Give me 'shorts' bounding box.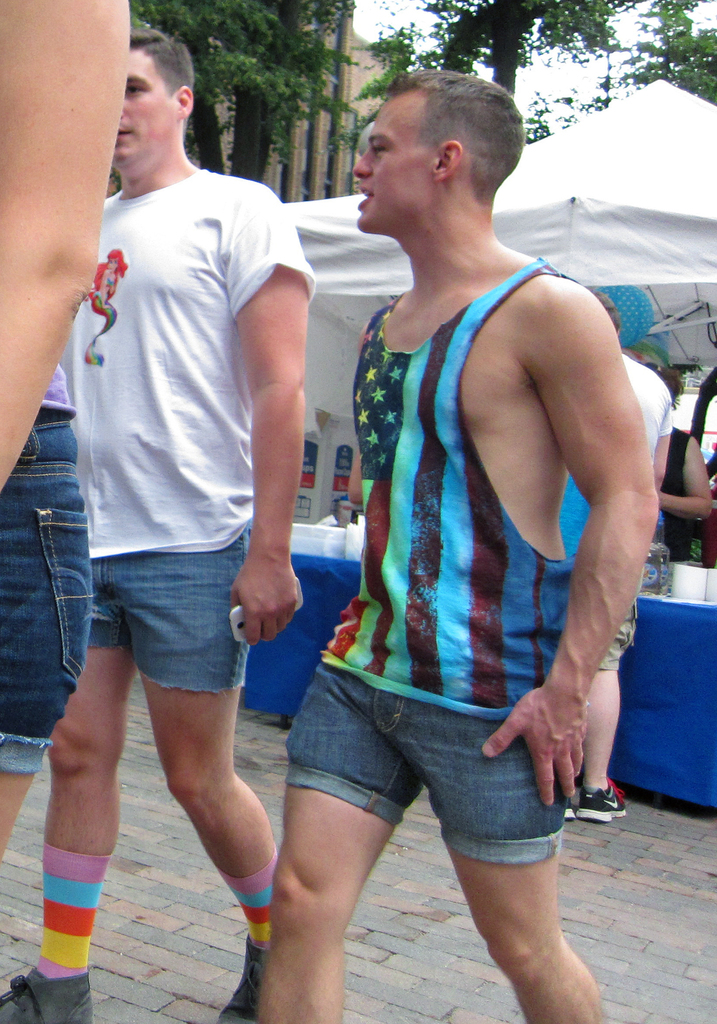
286, 665, 564, 860.
